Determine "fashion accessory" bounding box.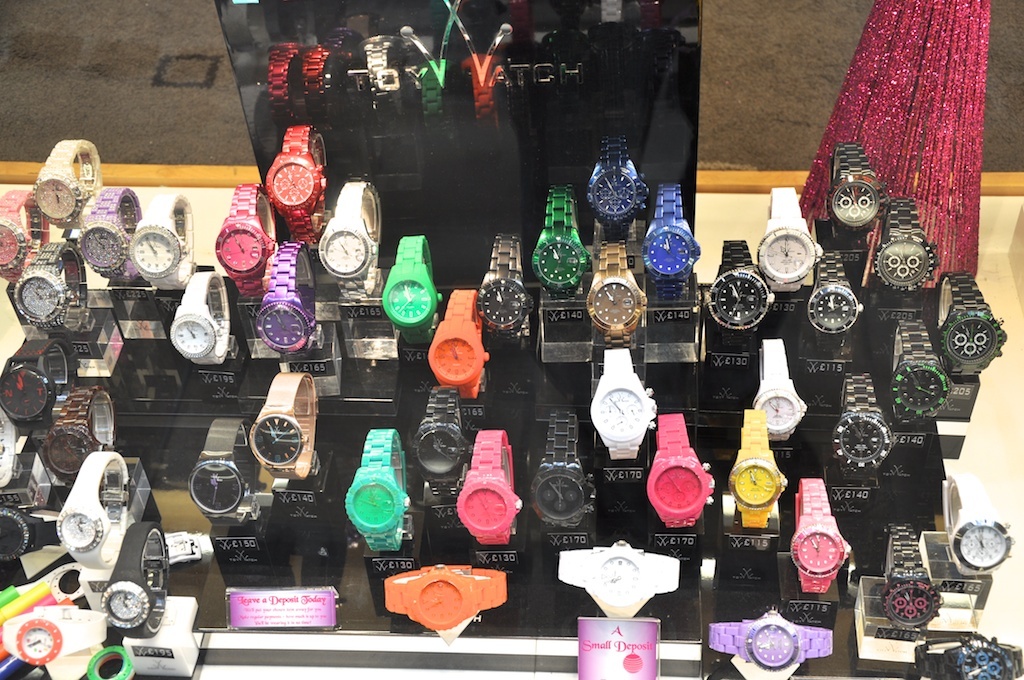
Determined: box(39, 384, 115, 485).
